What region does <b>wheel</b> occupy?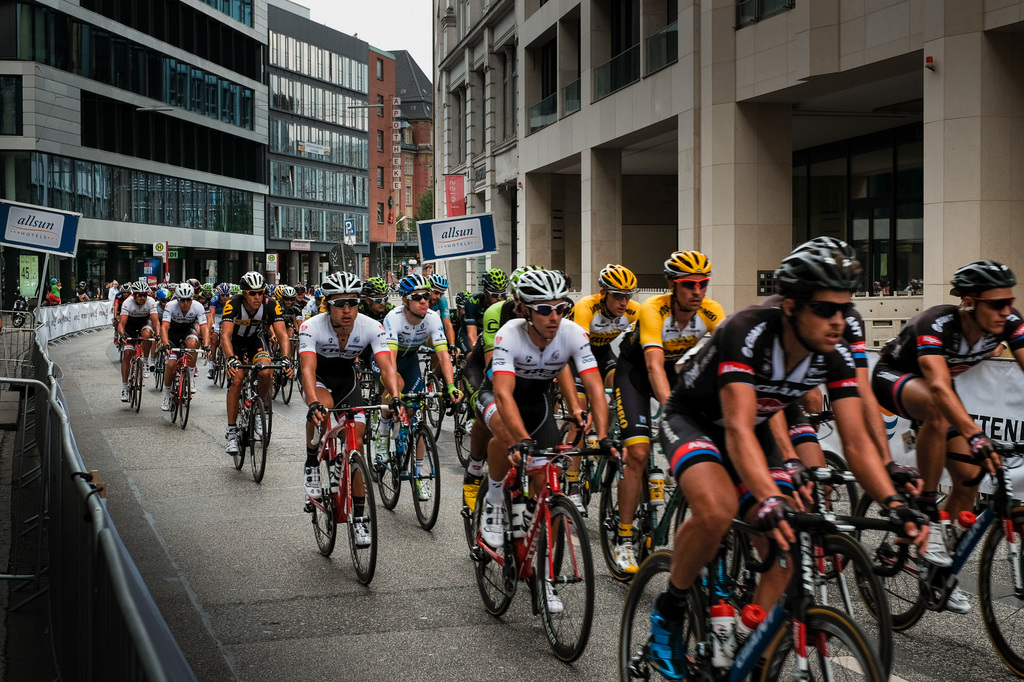
bbox=(223, 375, 247, 467).
